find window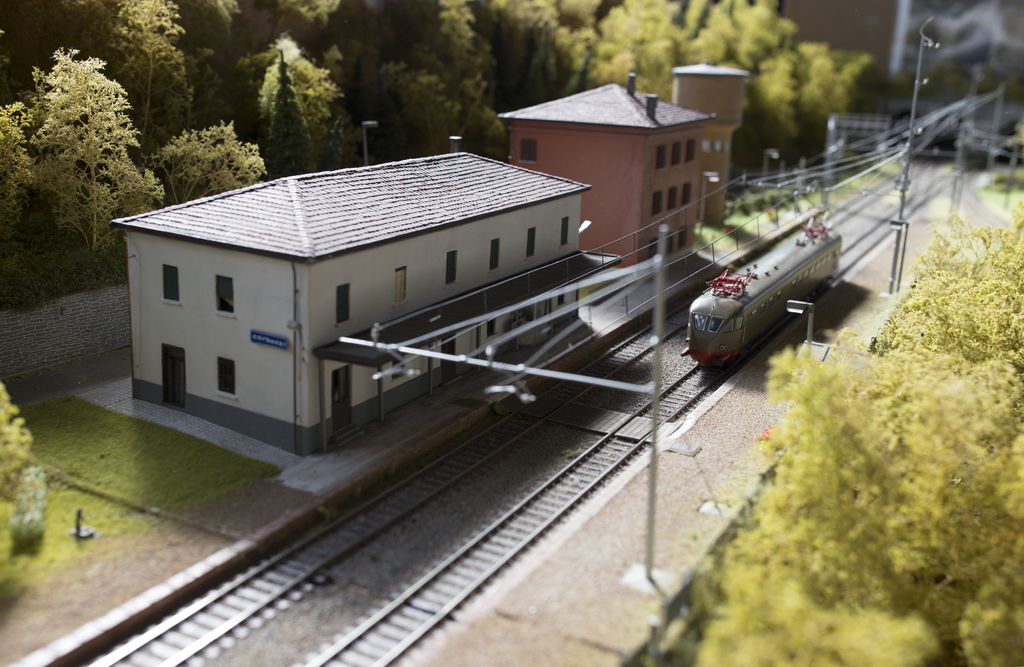
(left=521, top=139, right=535, bottom=160)
